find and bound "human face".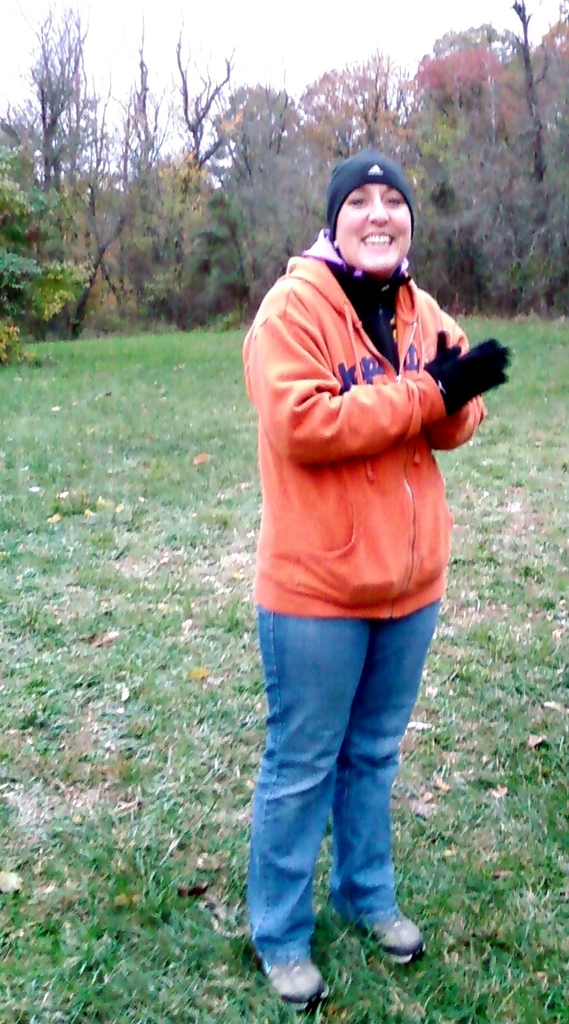
Bound: pyautogui.locateOnScreen(335, 184, 411, 275).
